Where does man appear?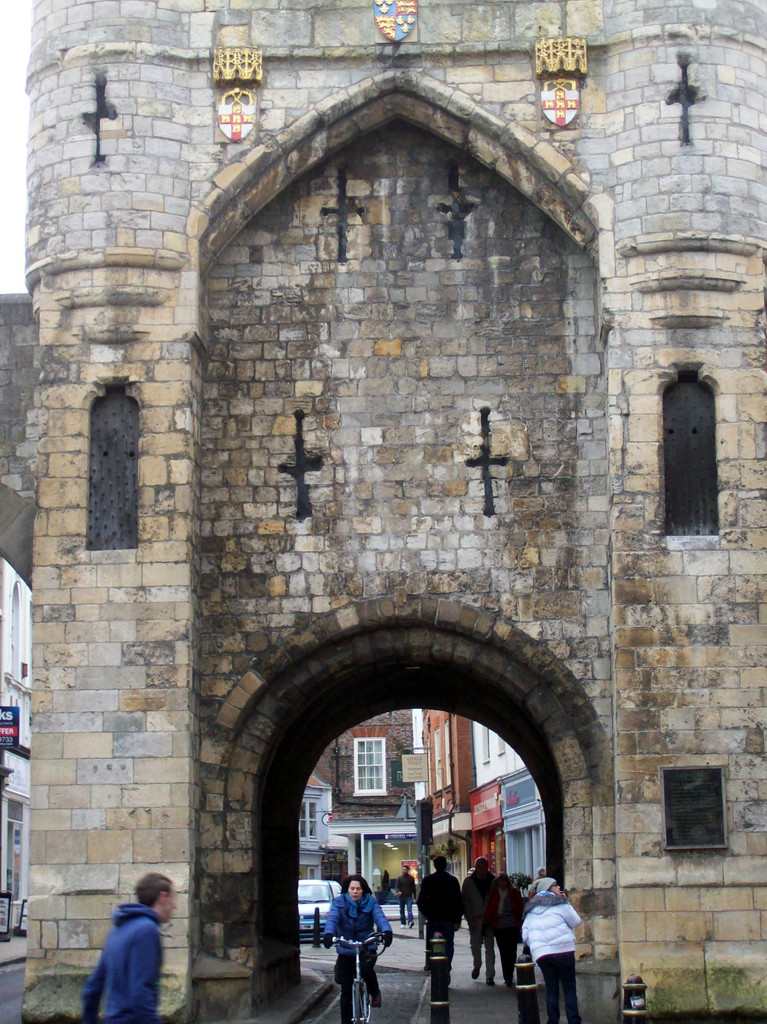
Appears at {"left": 538, "top": 862, "right": 548, "bottom": 883}.
